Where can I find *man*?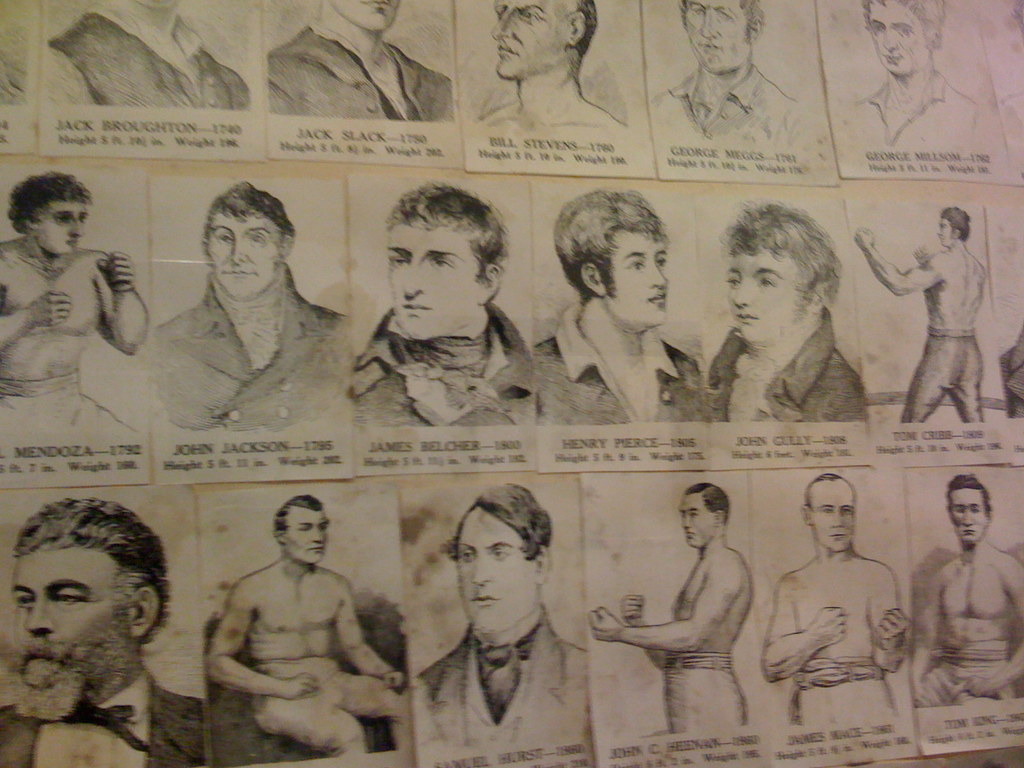
You can find it at bbox=[472, 0, 628, 129].
